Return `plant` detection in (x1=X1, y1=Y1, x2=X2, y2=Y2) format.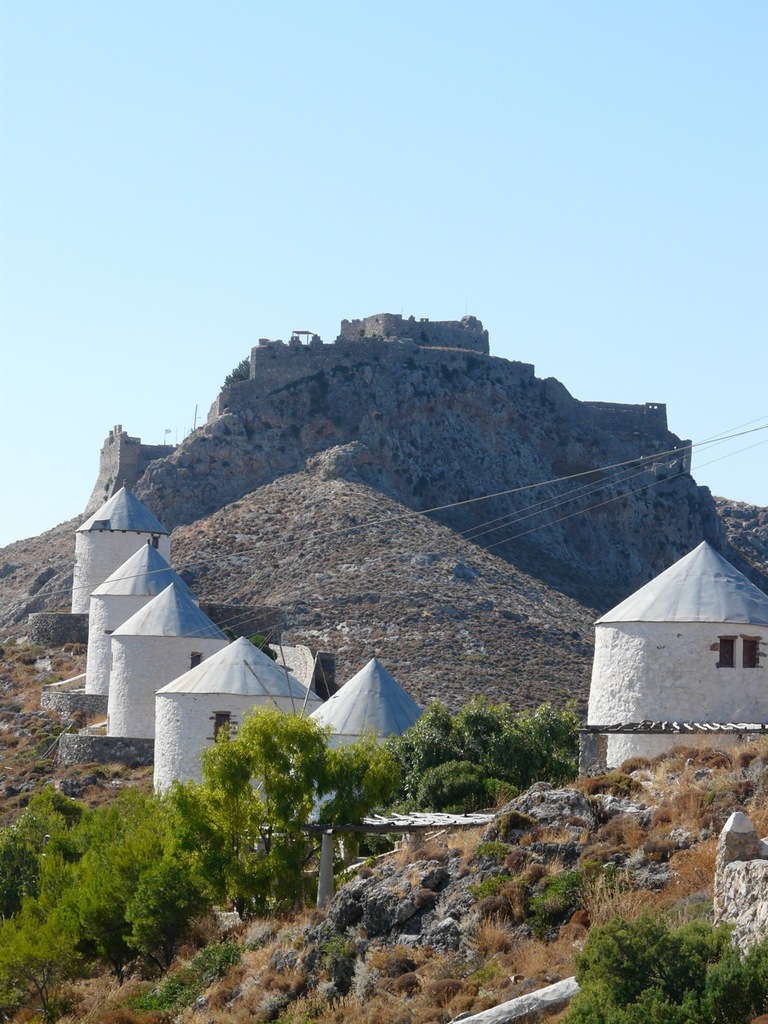
(x1=646, y1=828, x2=748, y2=904).
